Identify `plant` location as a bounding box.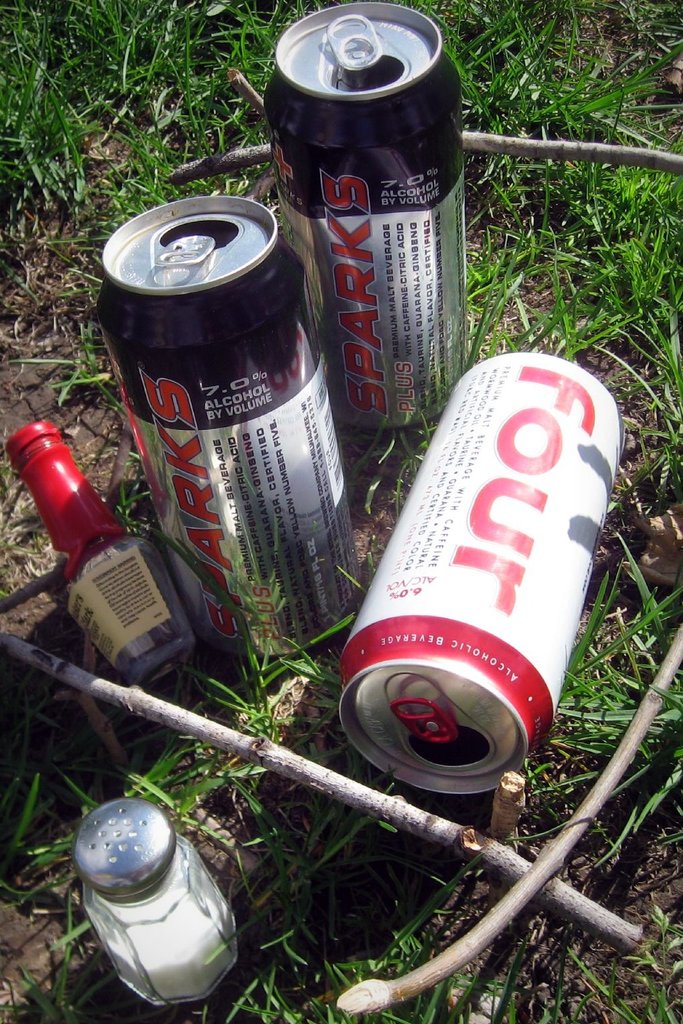
<region>206, 610, 300, 757</region>.
